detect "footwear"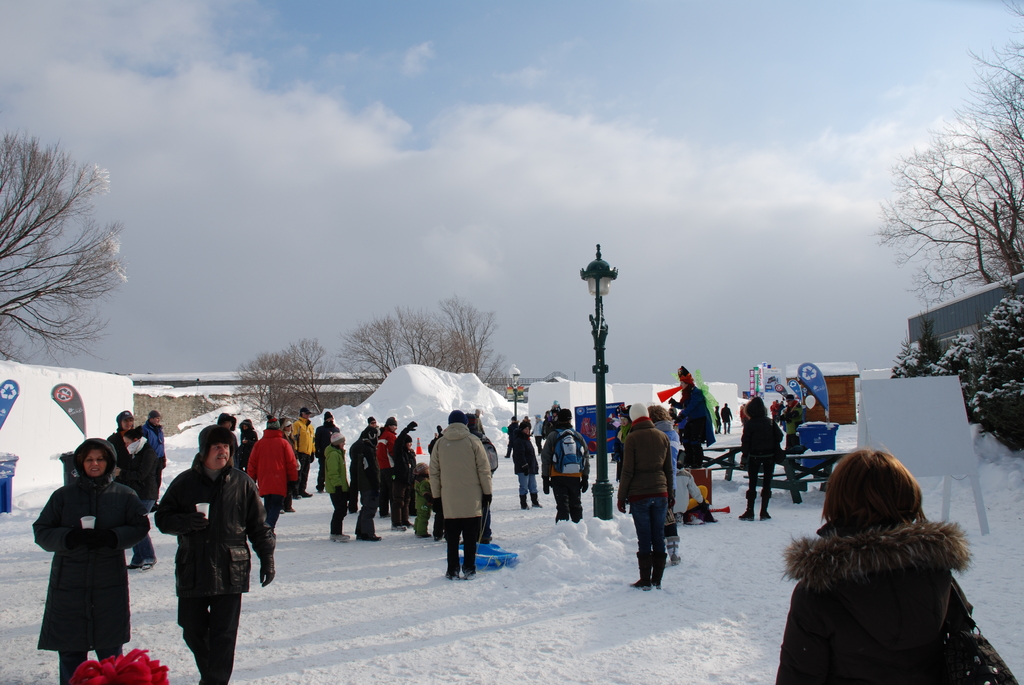
[141,567,147,572]
